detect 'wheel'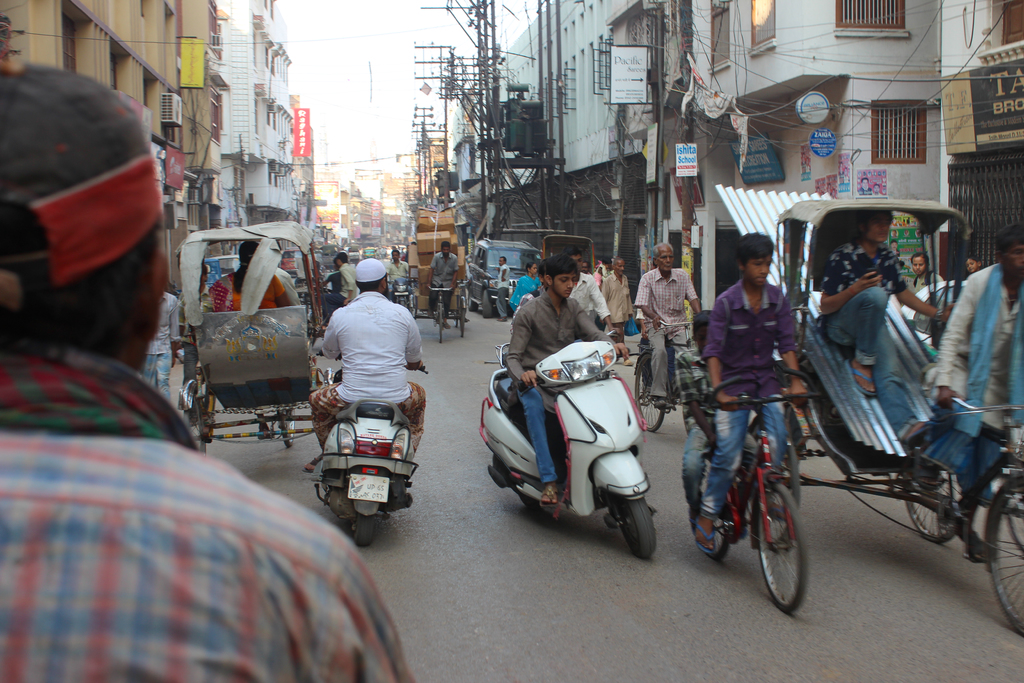
<region>518, 495, 541, 512</region>
